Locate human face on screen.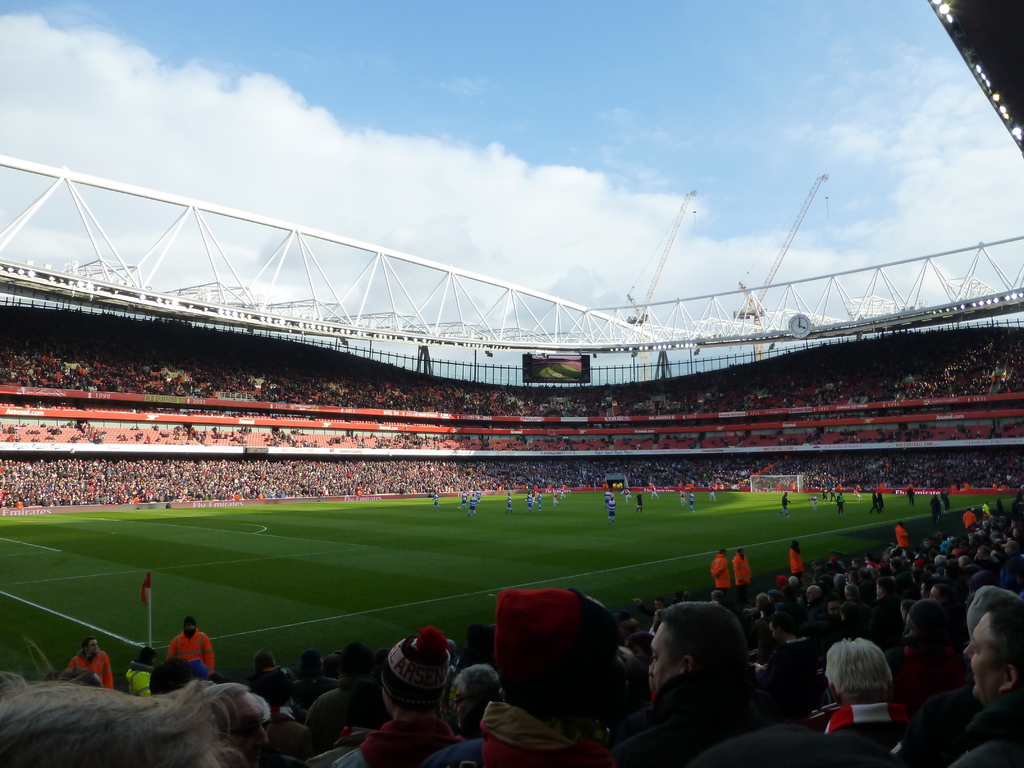
On screen at box(654, 623, 676, 684).
